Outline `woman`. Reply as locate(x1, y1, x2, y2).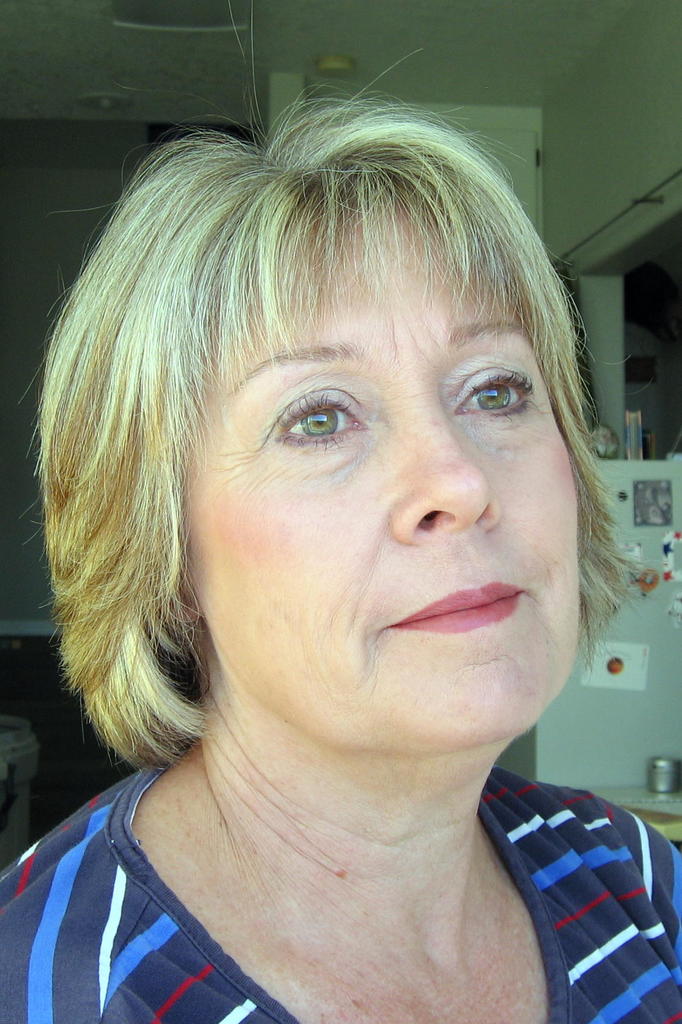
locate(1, 92, 681, 1023).
